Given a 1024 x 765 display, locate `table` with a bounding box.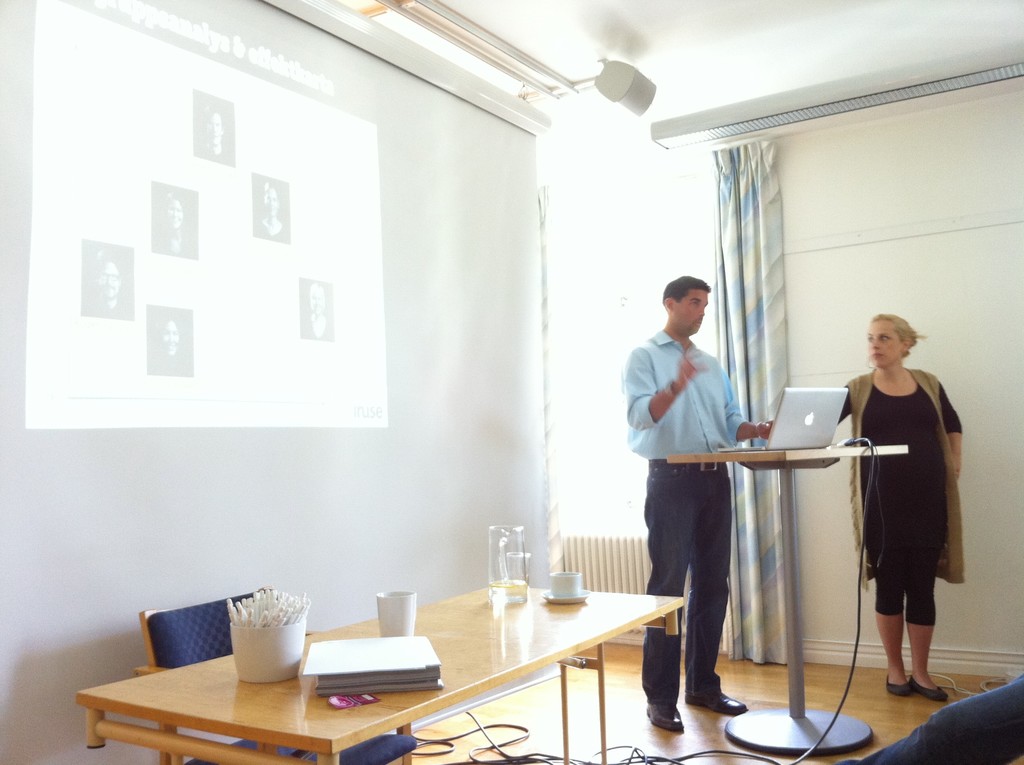
Located: x1=665, y1=442, x2=913, y2=758.
